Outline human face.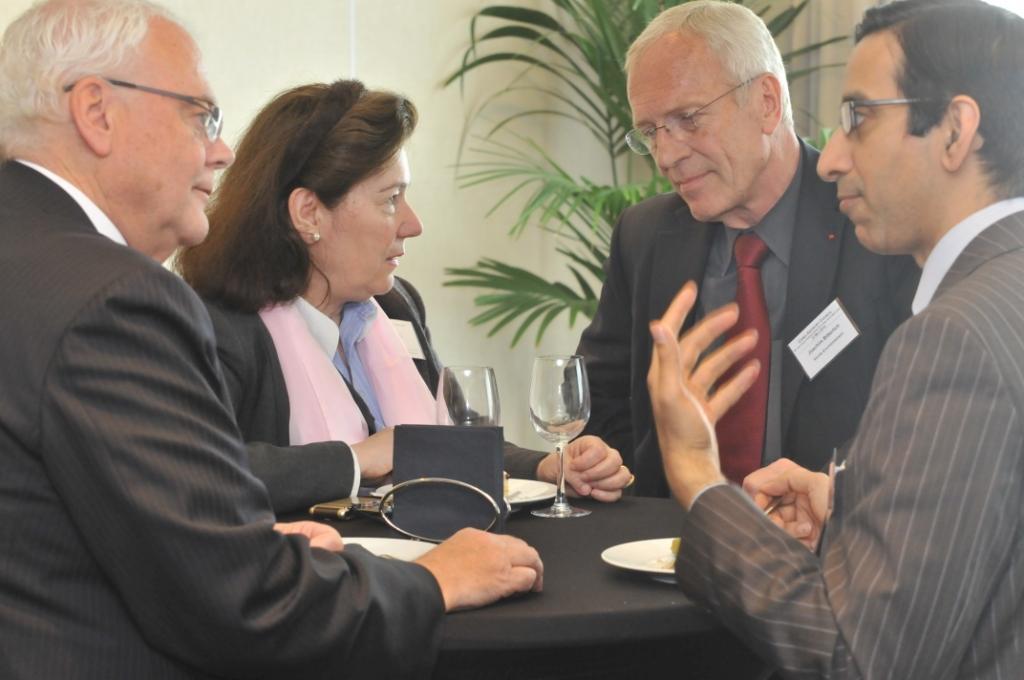
Outline: x1=113 y1=22 x2=239 y2=250.
